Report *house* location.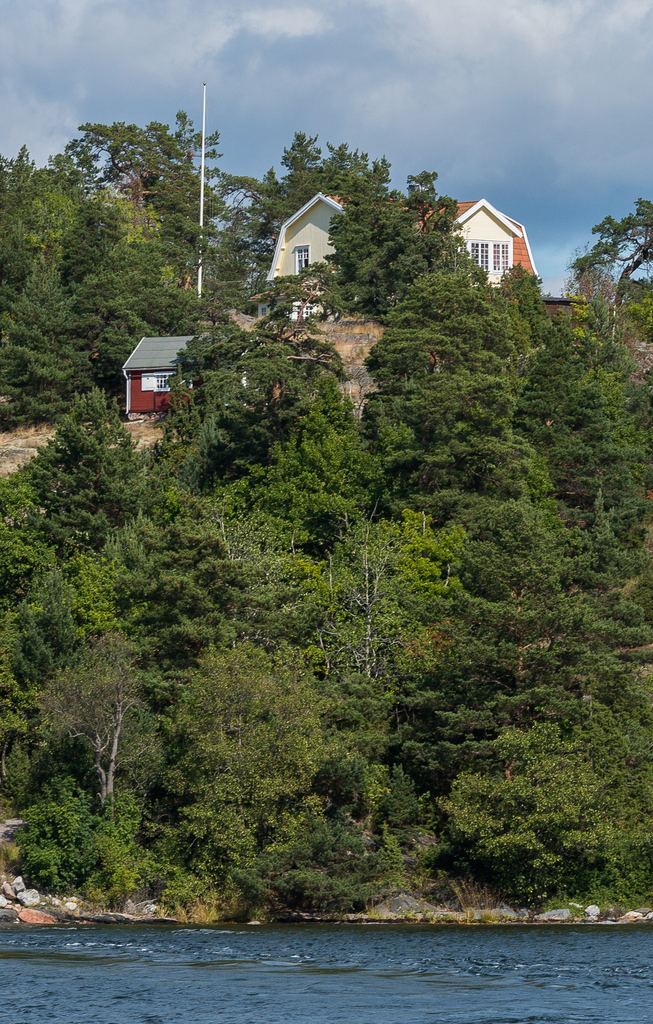
Report: detection(110, 315, 196, 413).
